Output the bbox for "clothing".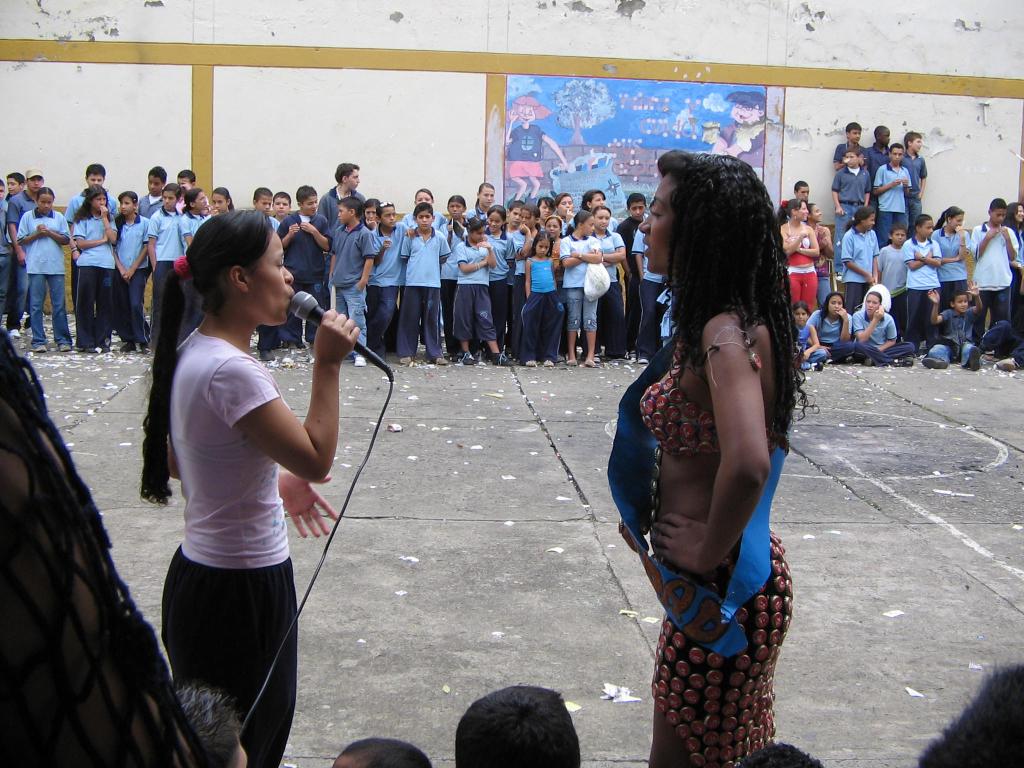
bbox(629, 225, 673, 361).
